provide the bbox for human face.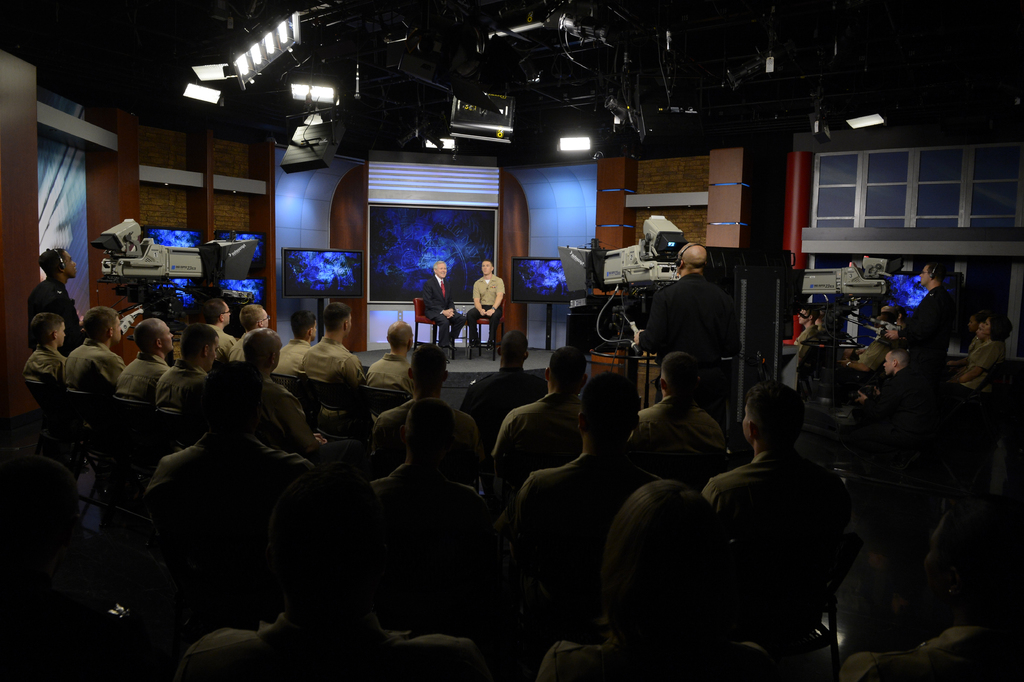
pyautogui.locateOnScreen(481, 261, 491, 276).
